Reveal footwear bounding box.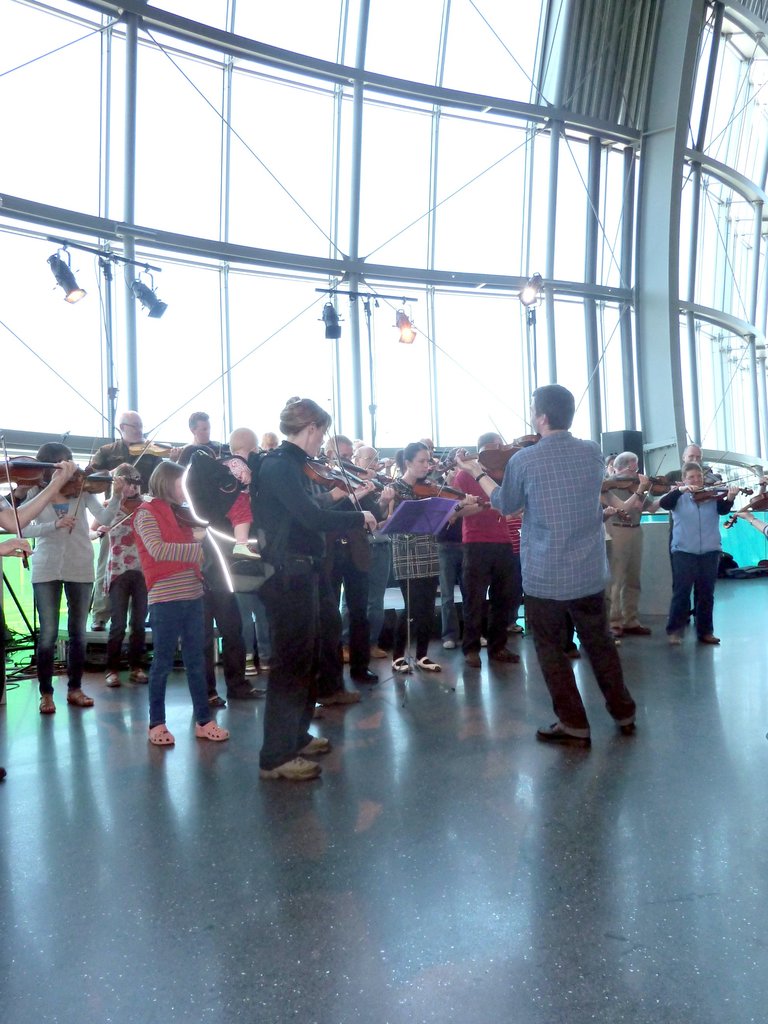
Revealed: (534, 721, 589, 749).
